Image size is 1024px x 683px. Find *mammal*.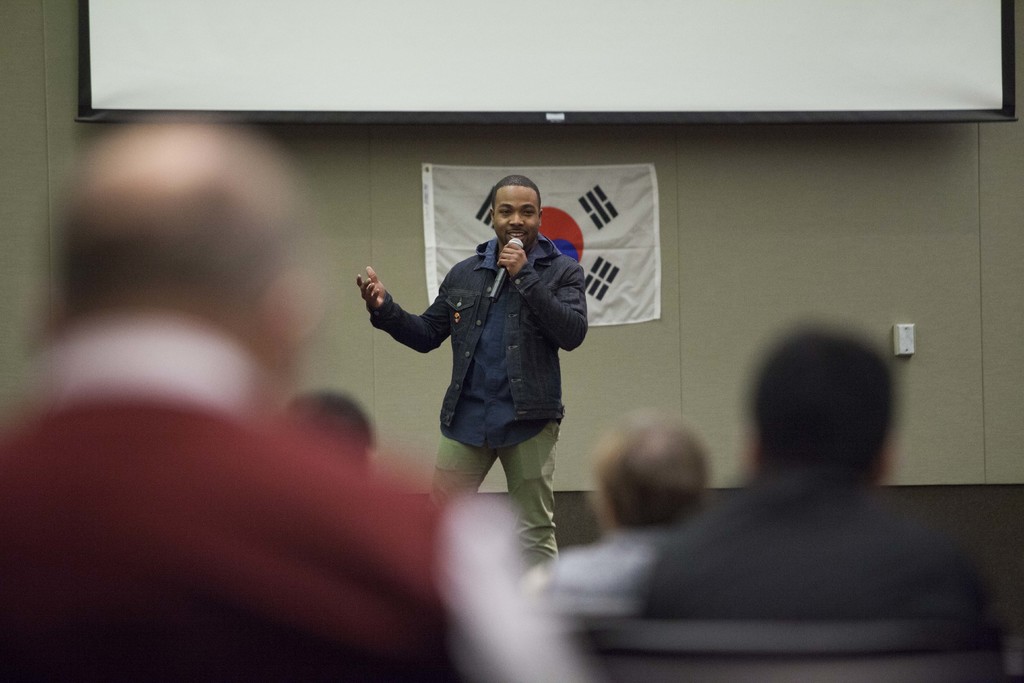
l=628, t=316, r=1023, b=682.
